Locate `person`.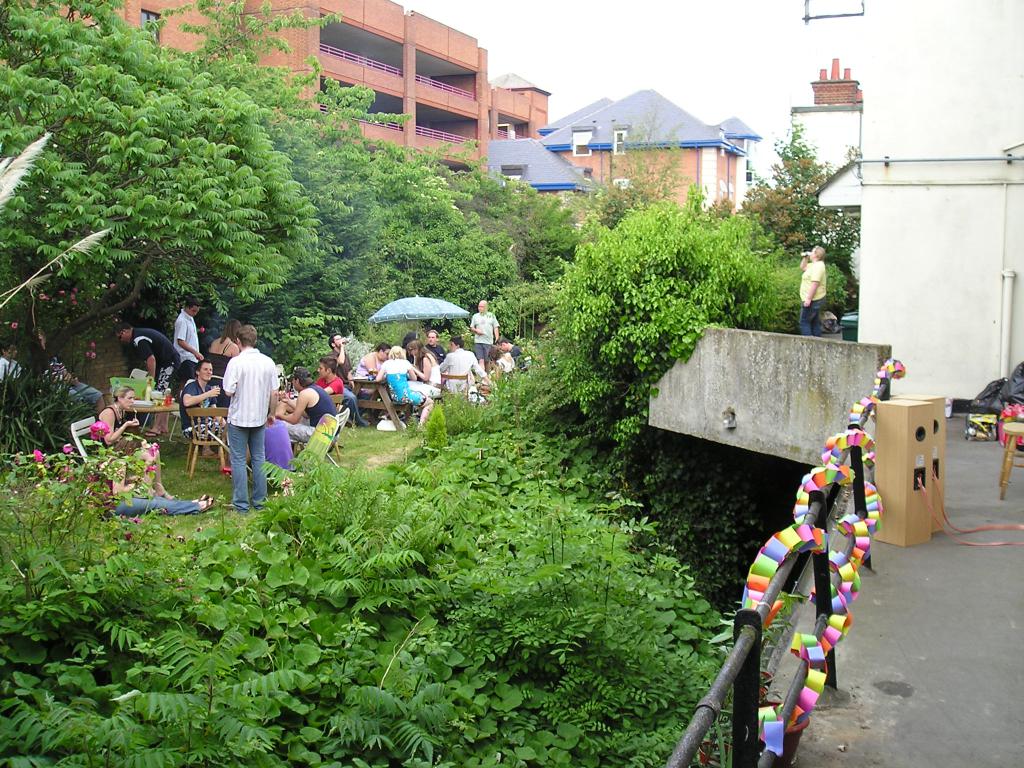
Bounding box: locate(369, 342, 444, 433).
